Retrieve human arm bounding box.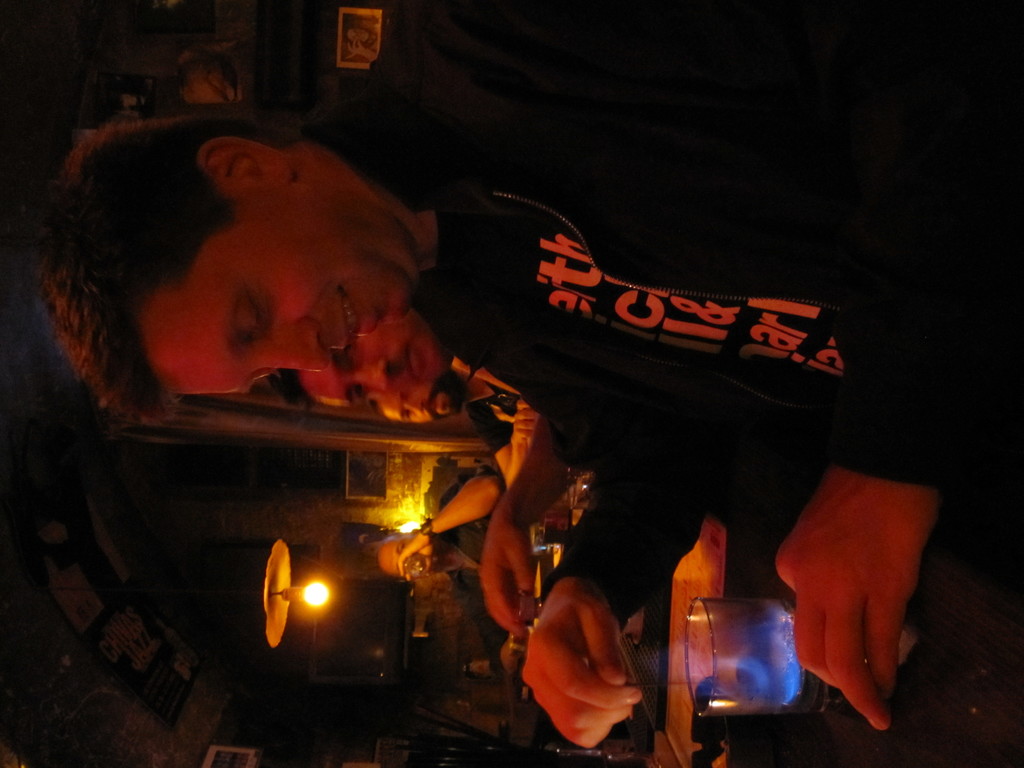
Bounding box: bbox=[477, 412, 591, 641].
